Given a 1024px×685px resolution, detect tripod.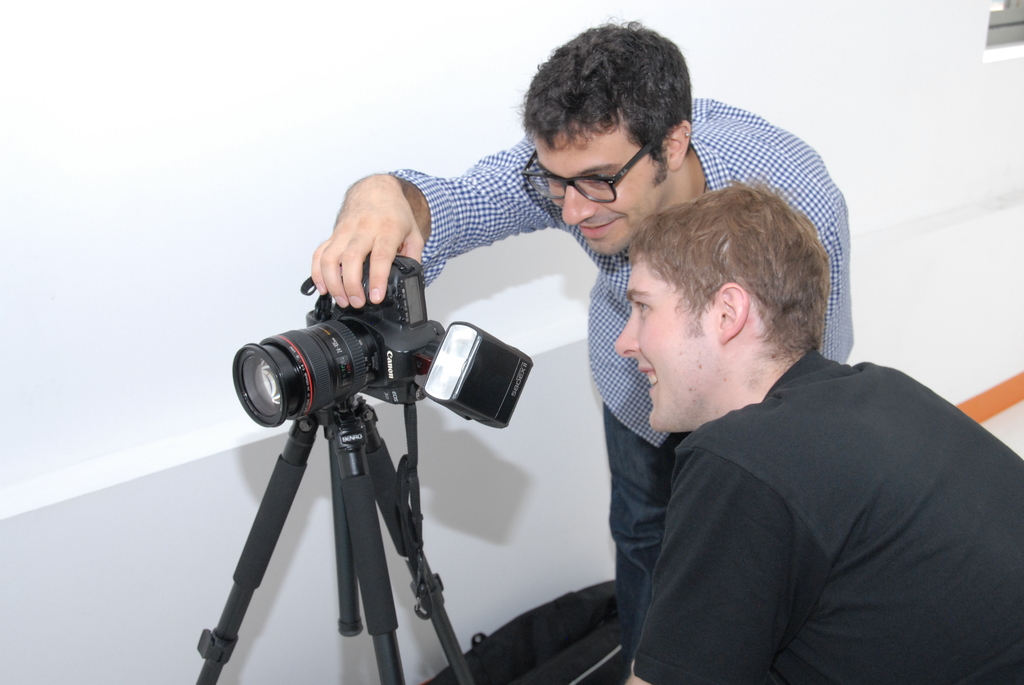
l=196, t=396, r=476, b=684.
